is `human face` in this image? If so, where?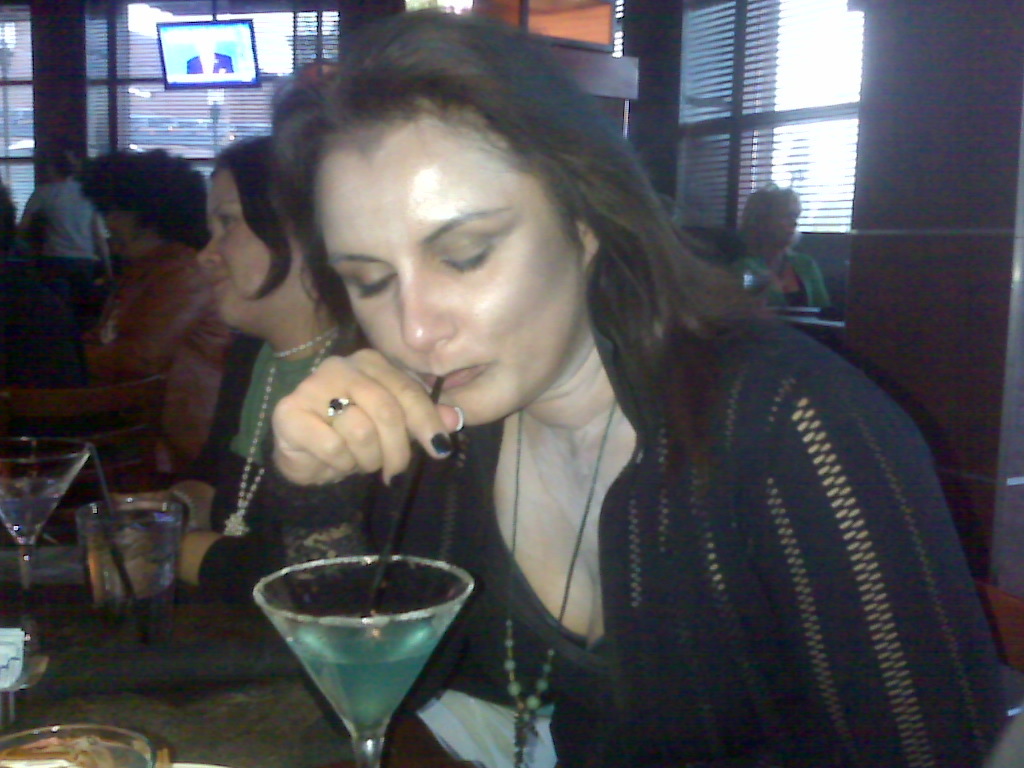
Yes, at [x1=192, y1=160, x2=311, y2=327].
